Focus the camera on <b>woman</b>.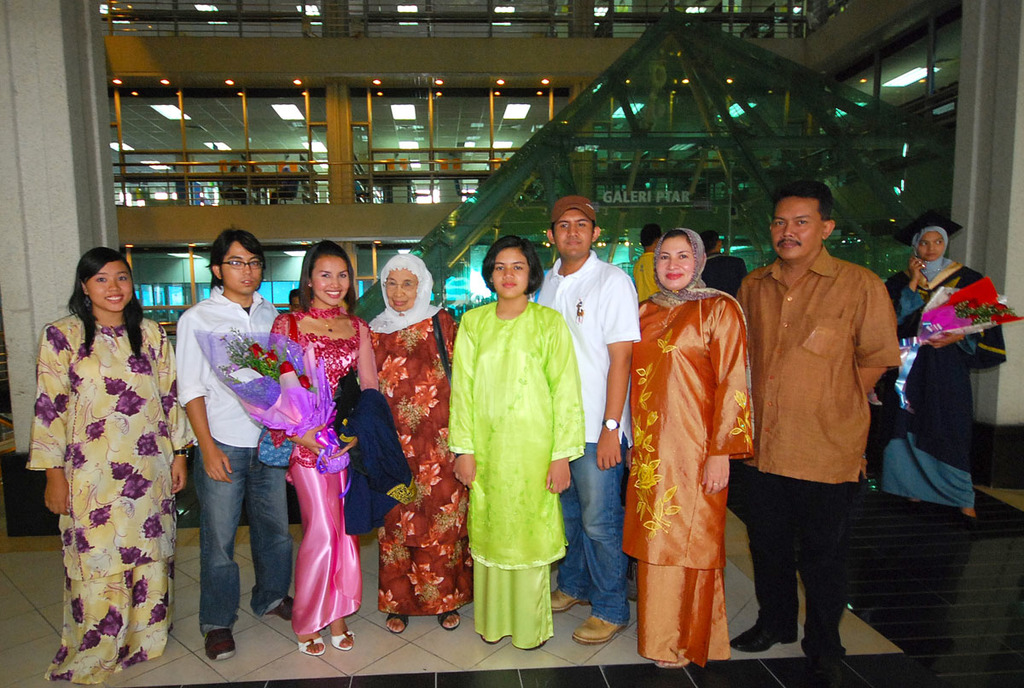
Focus region: select_region(882, 208, 1011, 526).
